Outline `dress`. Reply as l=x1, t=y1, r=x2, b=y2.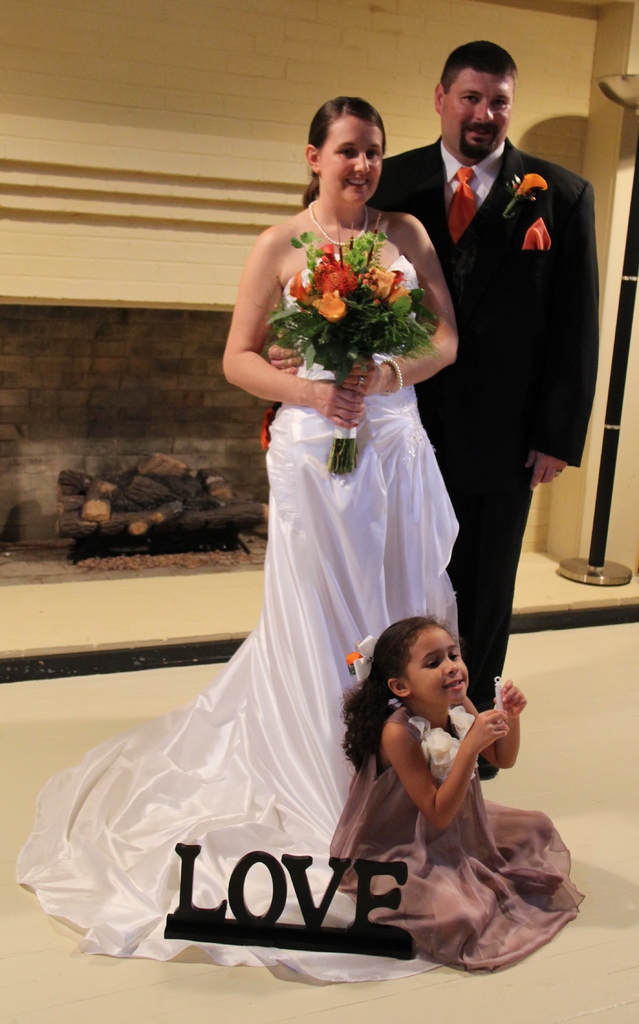
l=320, t=714, r=590, b=975.
